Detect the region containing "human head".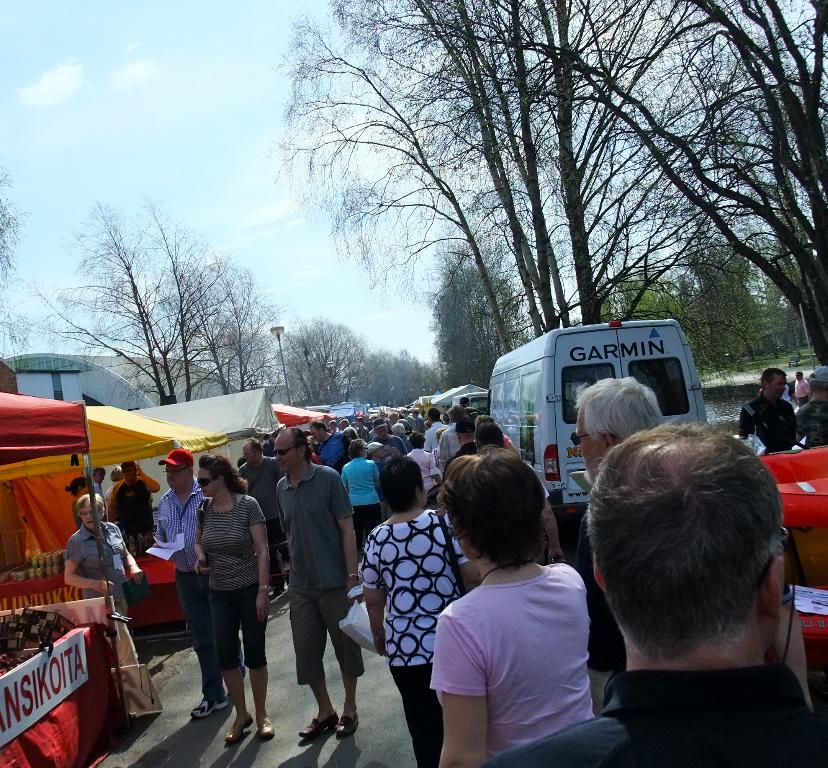
region(443, 439, 543, 565).
